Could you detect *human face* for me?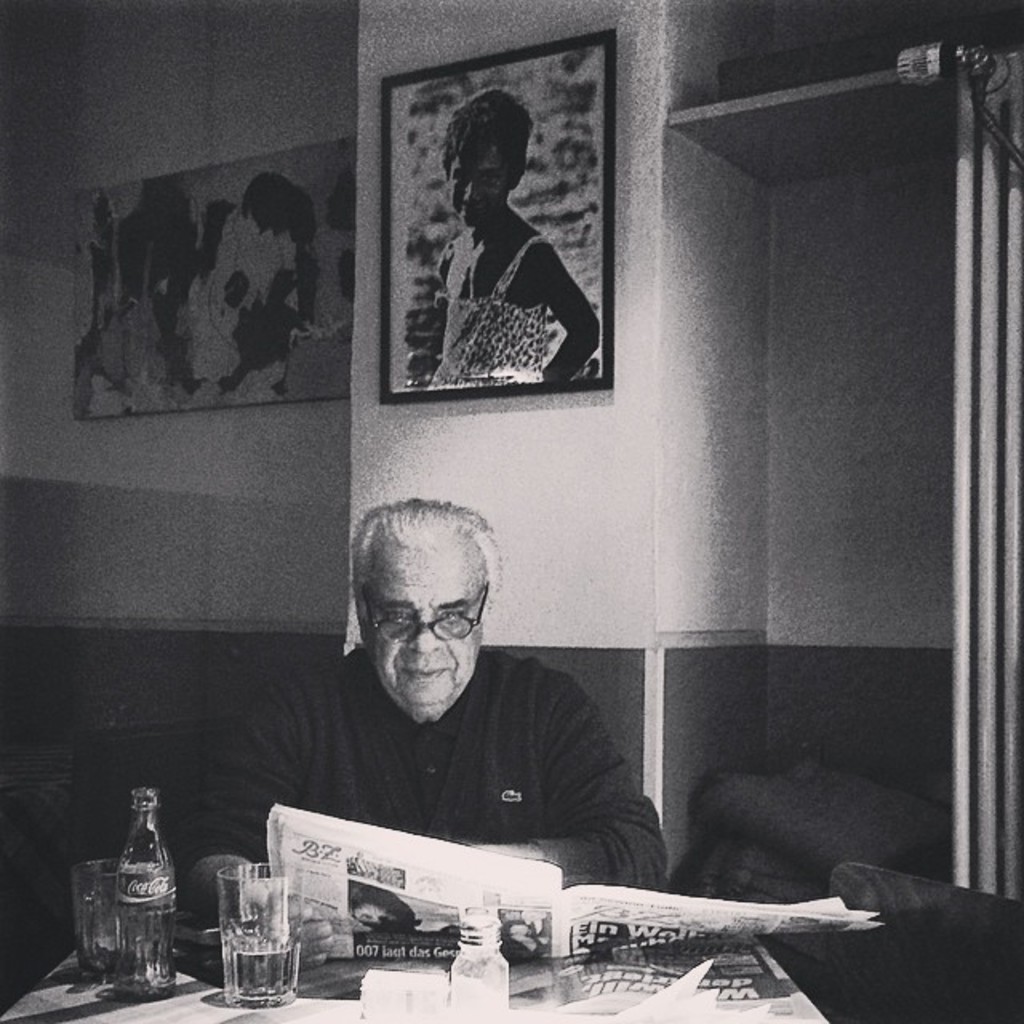
Detection result: left=355, top=538, right=486, bottom=714.
